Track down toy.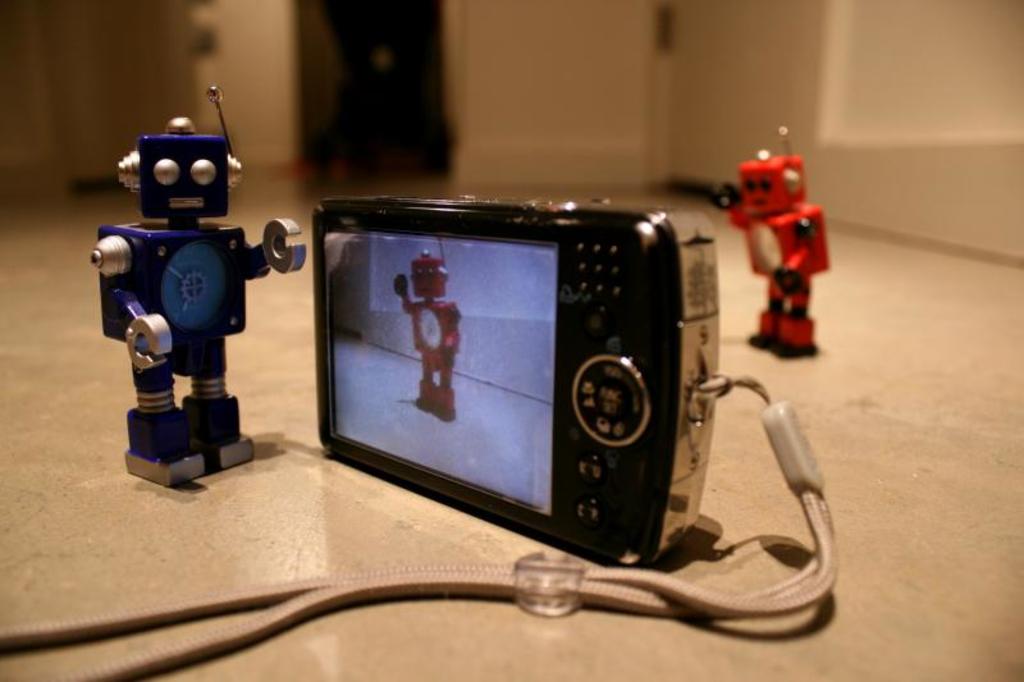
Tracked to box=[86, 60, 291, 507].
